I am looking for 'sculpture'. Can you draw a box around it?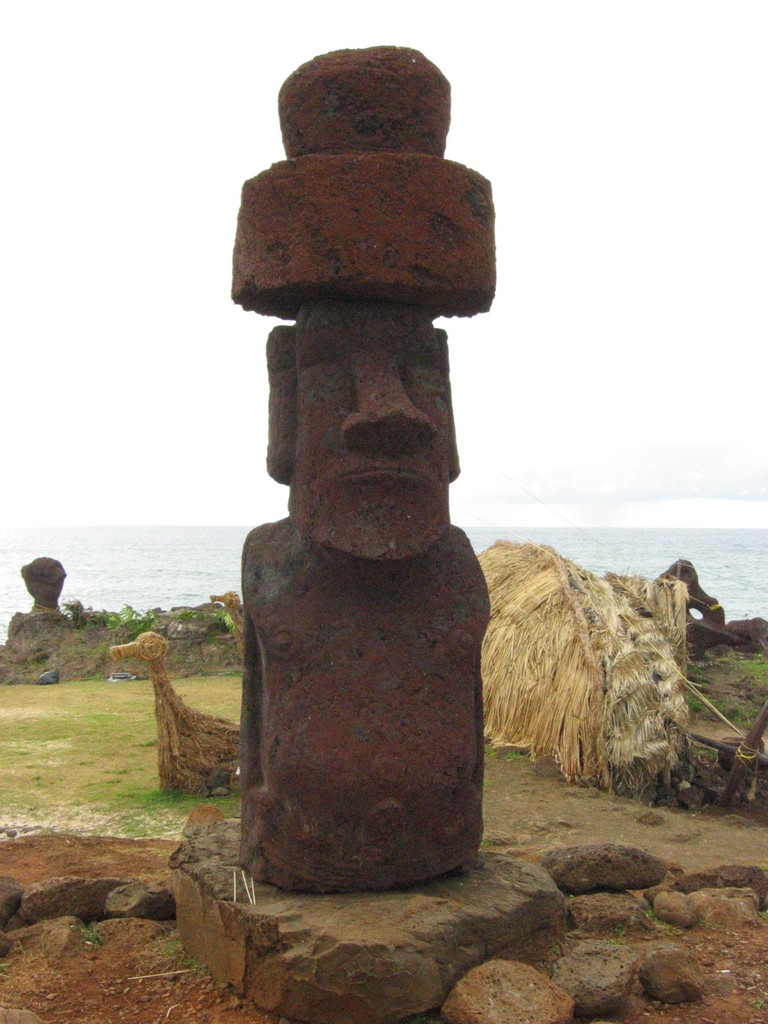
Sure, the bounding box is pyautogui.locateOnScreen(225, 42, 512, 892).
